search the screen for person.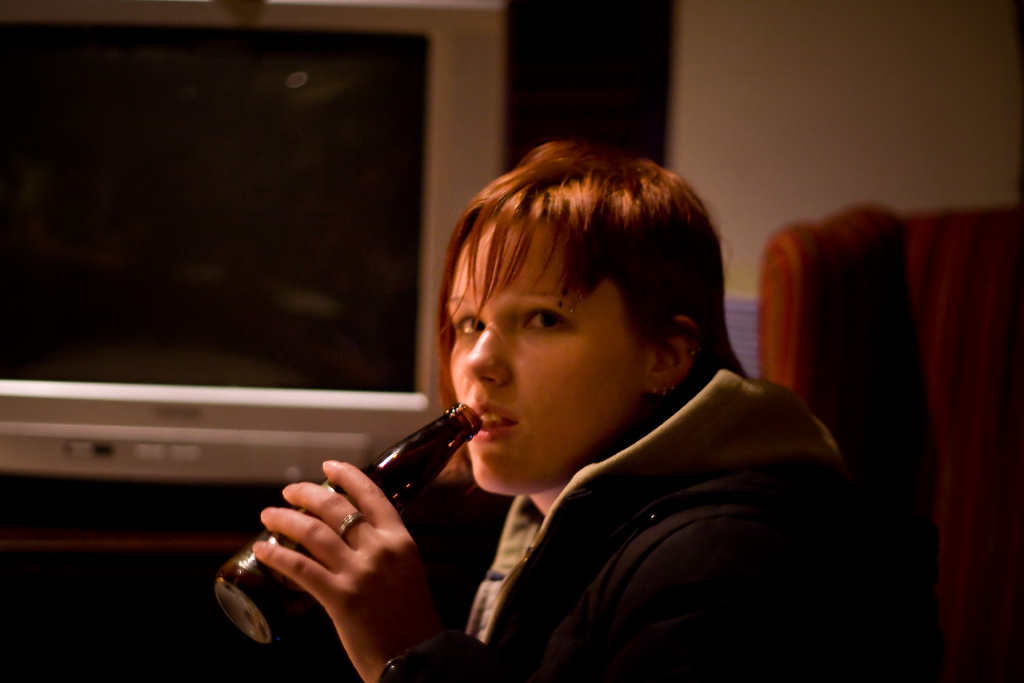
Found at {"left": 252, "top": 143, "right": 947, "bottom": 682}.
